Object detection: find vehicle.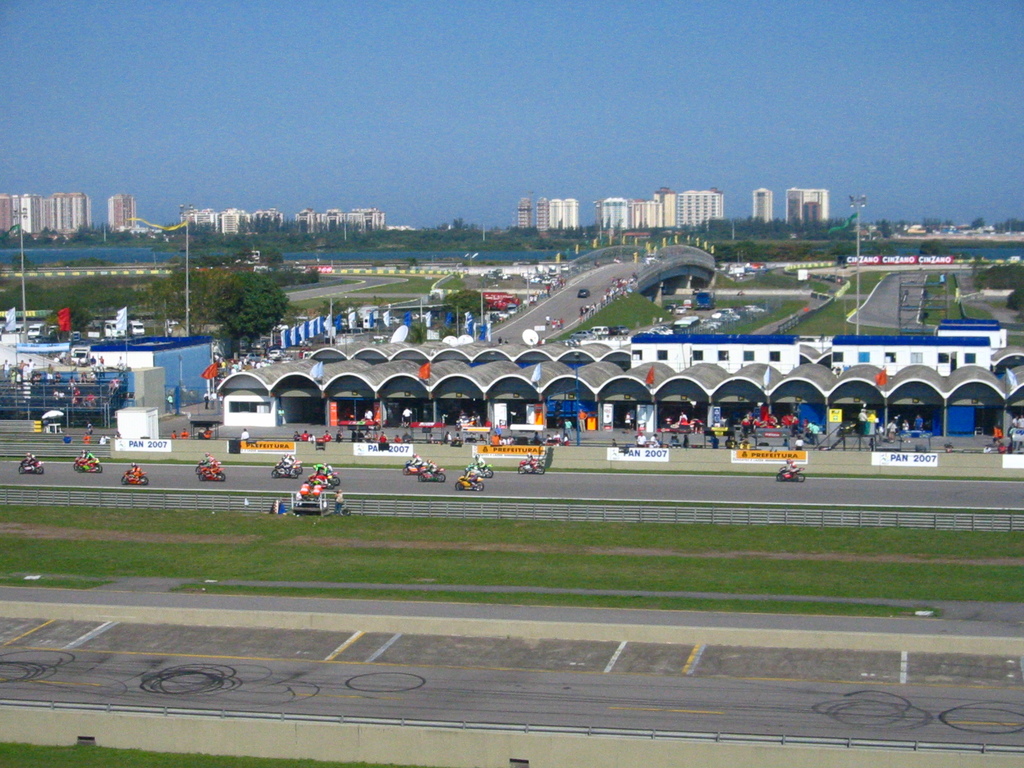
box=[301, 468, 330, 492].
